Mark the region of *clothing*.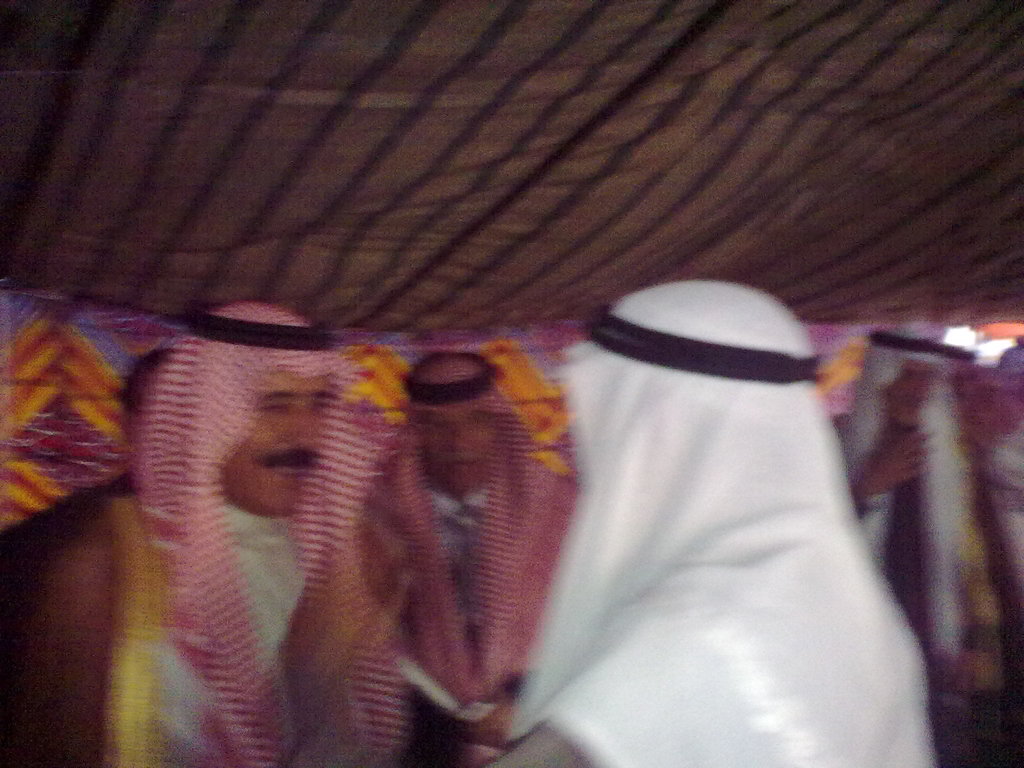
Region: l=822, t=408, r=981, b=767.
